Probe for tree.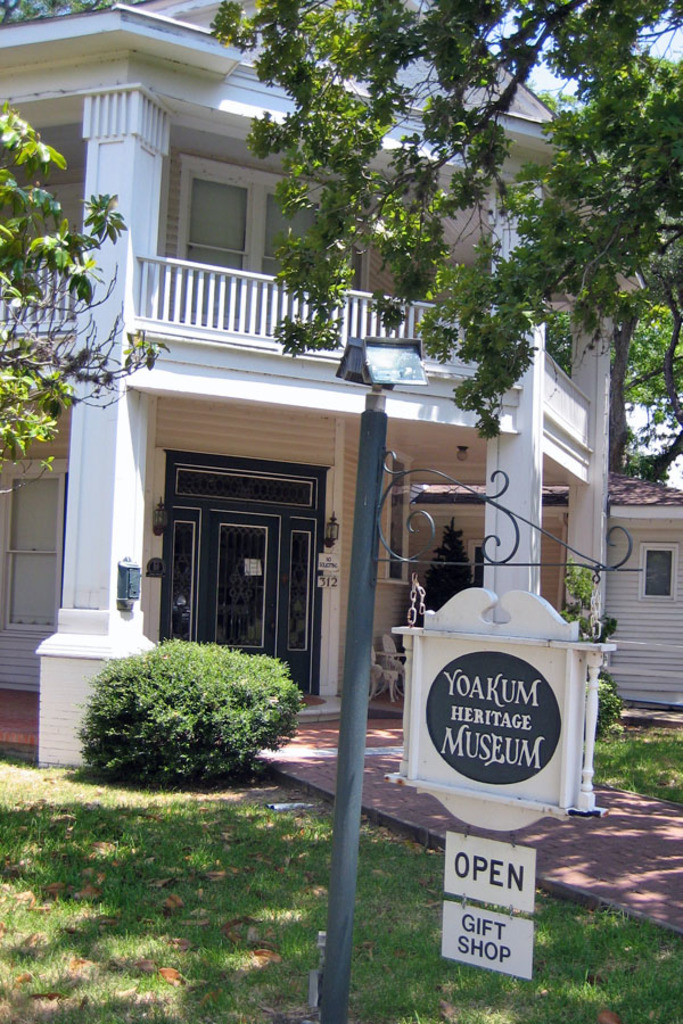
Probe result: [208,0,682,441].
